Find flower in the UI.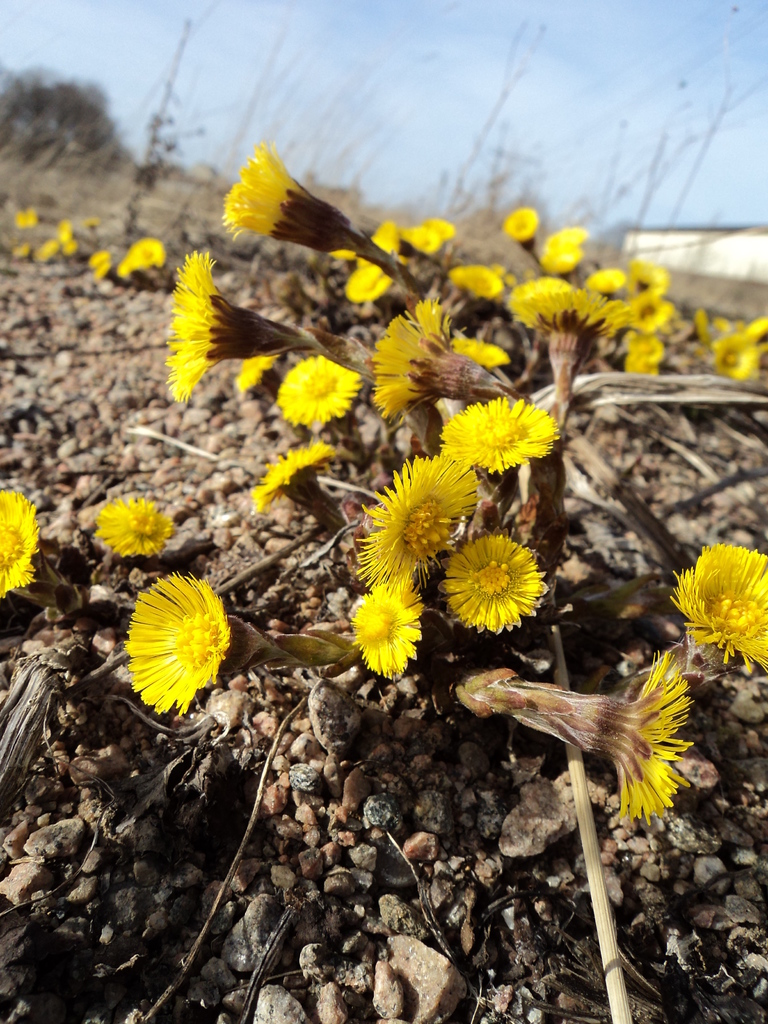
UI element at 454,334,509,367.
